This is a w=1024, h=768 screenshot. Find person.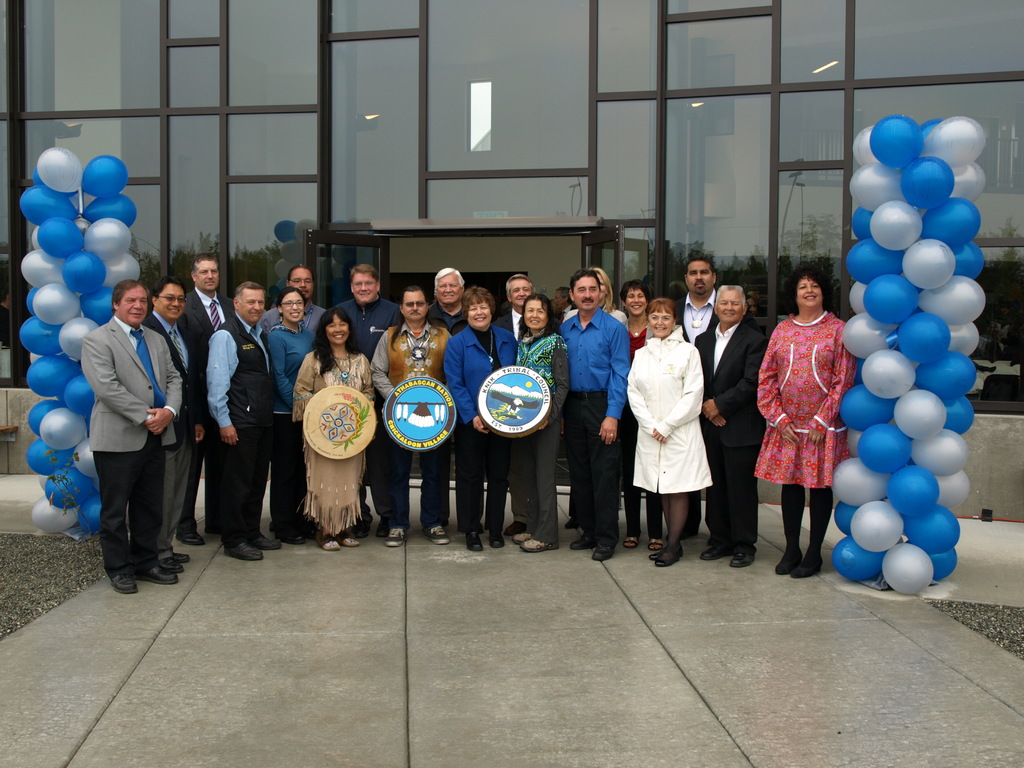
Bounding box: BBox(701, 275, 778, 577).
